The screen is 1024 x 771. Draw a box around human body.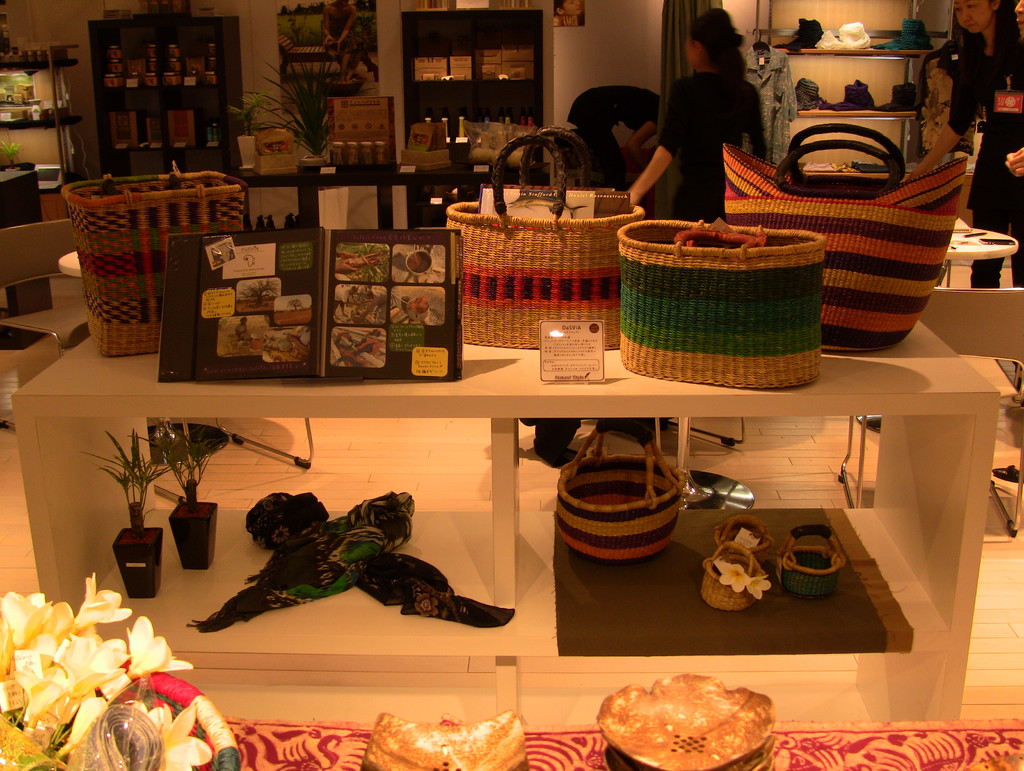
(left=655, top=30, right=783, bottom=217).
